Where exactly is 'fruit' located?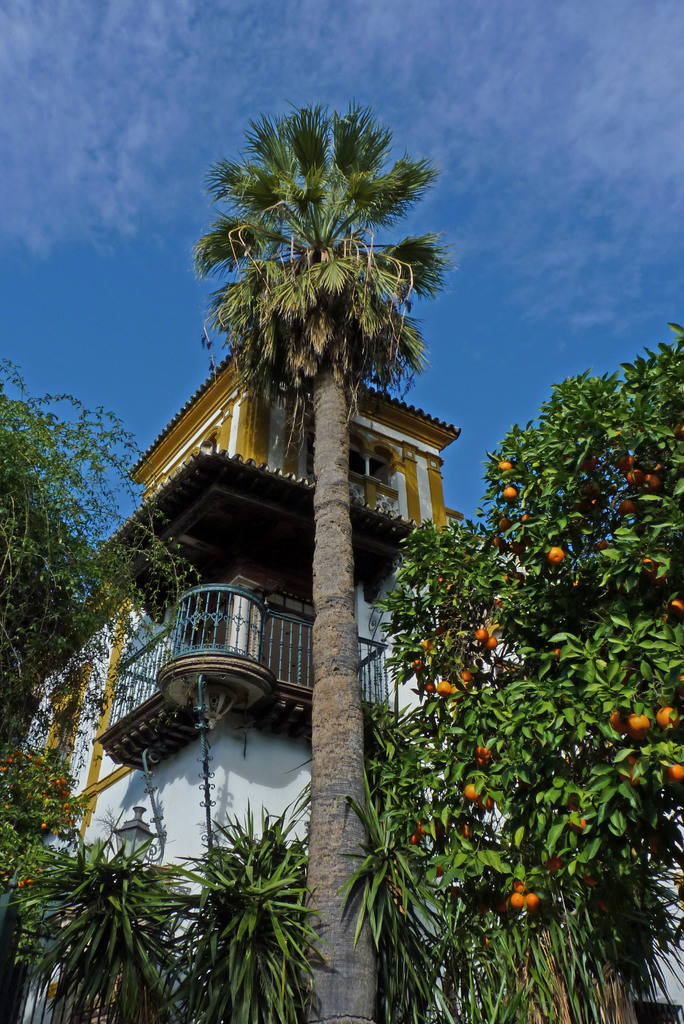
Its bounding box is detection(463, 781, 480, 801).
